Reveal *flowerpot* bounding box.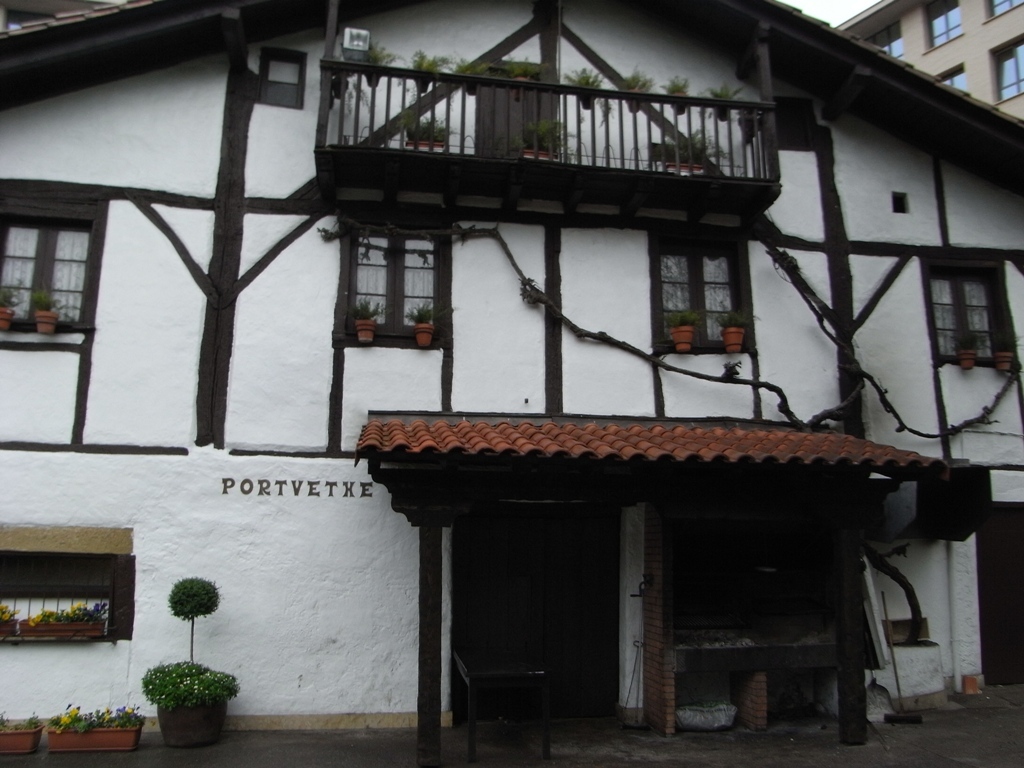
Revealed: 413 321 436 346.
